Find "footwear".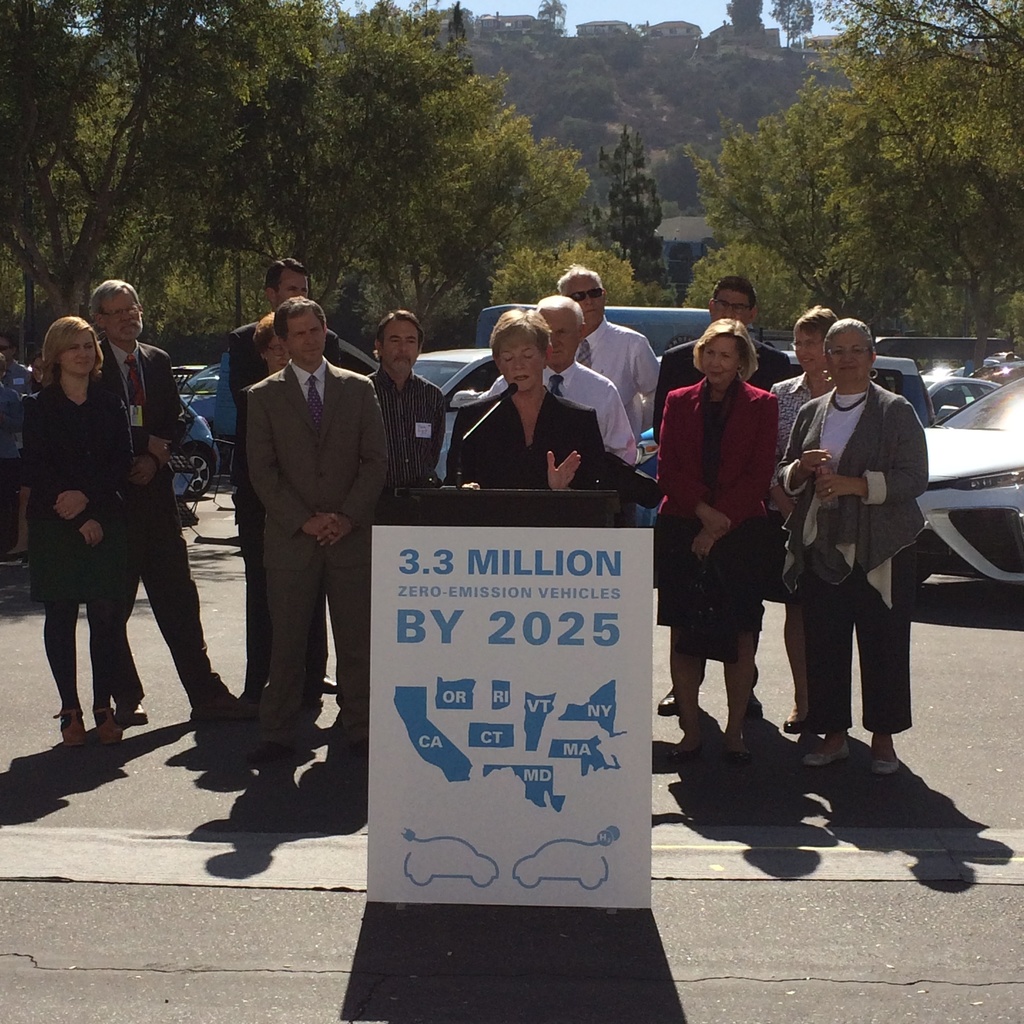
[118, 694, 150, 722].
